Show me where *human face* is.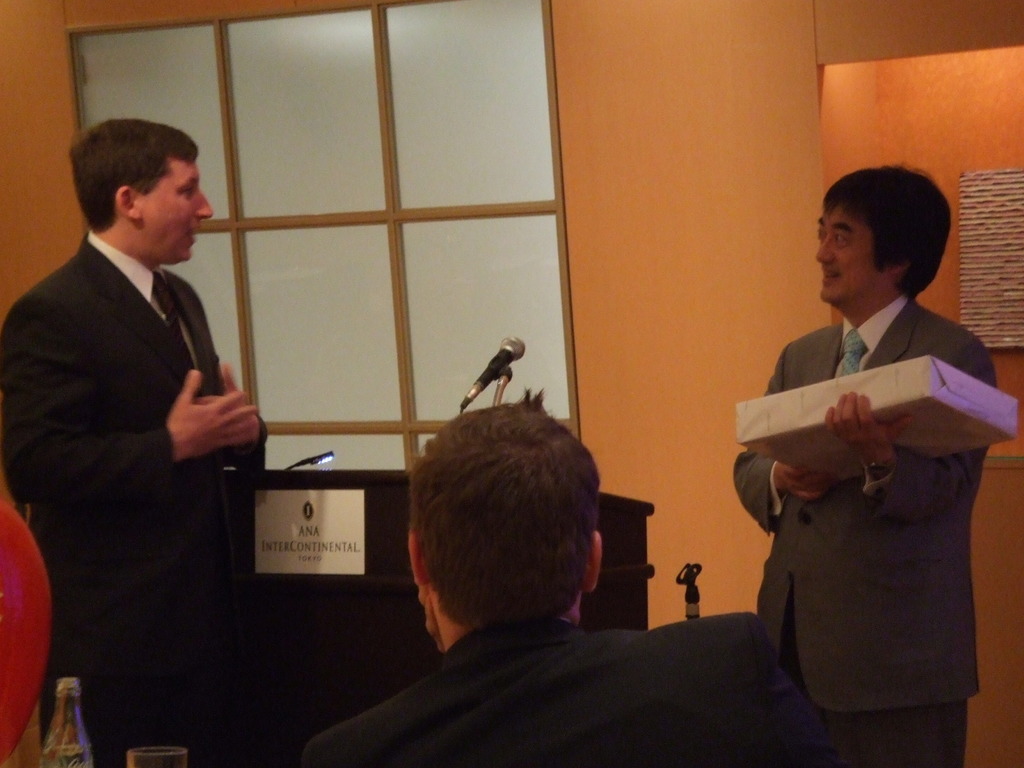
*human face* is at <box>134,163,220,260</box>.
